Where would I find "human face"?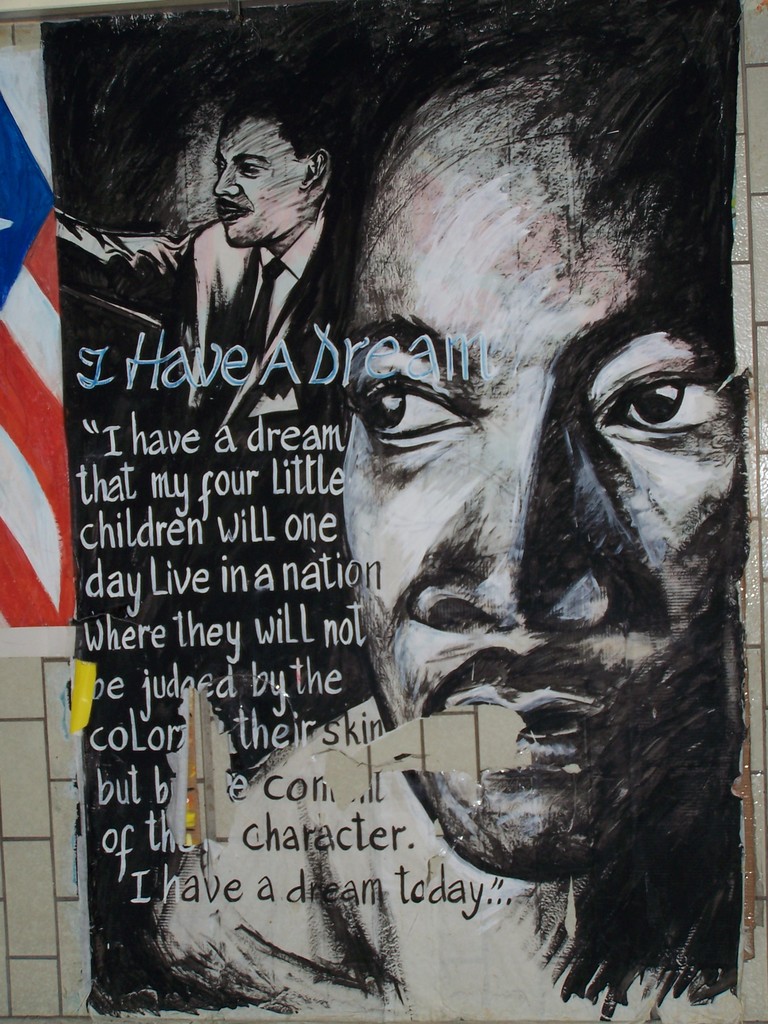
At box=[211, 110, 298, 247].
